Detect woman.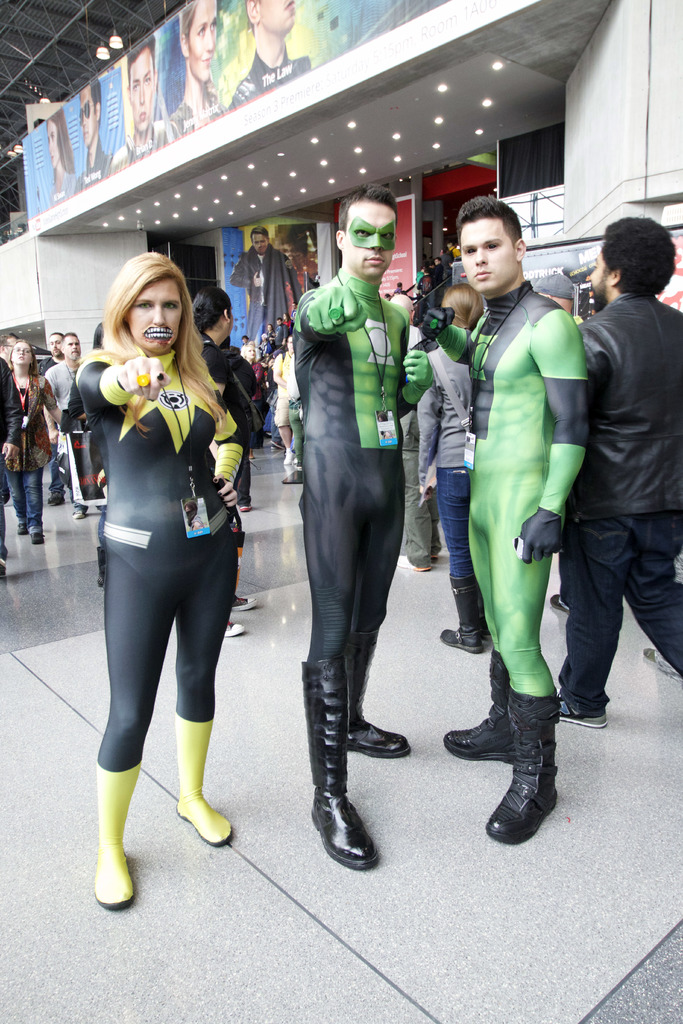
Detected at region(416, 282, 486, 659).
